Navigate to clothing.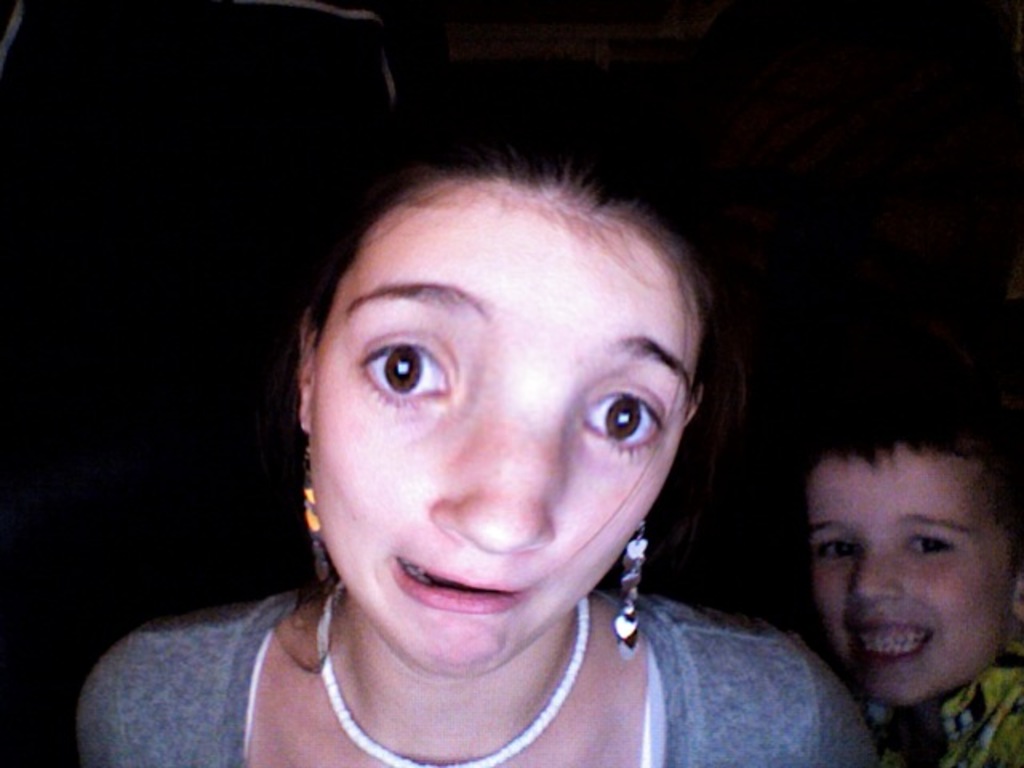
Navigation target: <box>61,539,814,763</box>.
